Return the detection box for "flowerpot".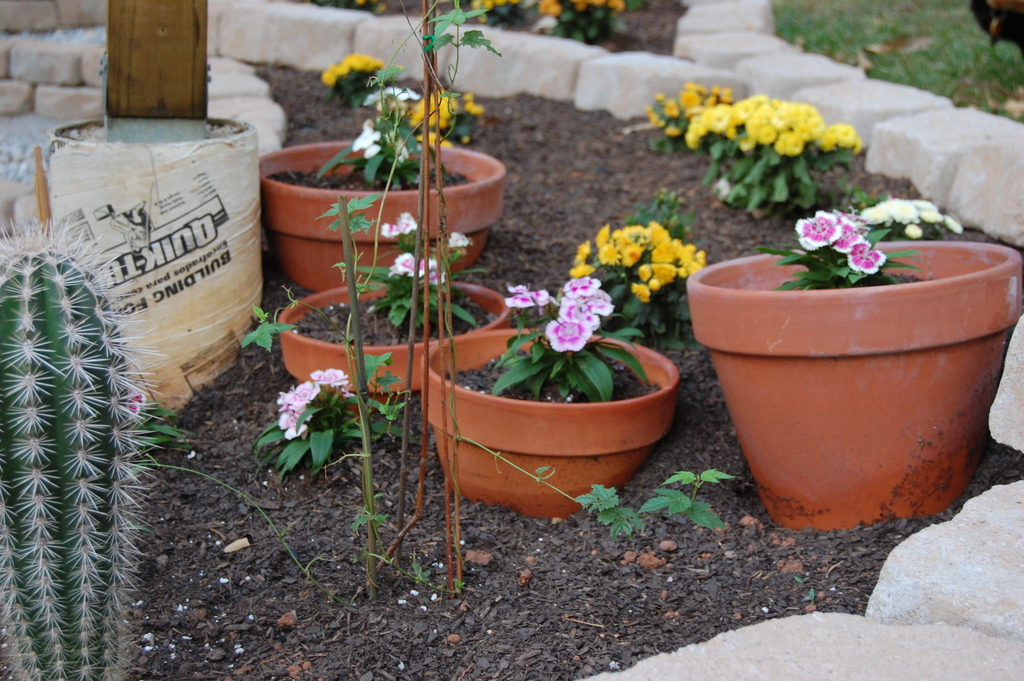
locate(283, 278, 513, 420).
